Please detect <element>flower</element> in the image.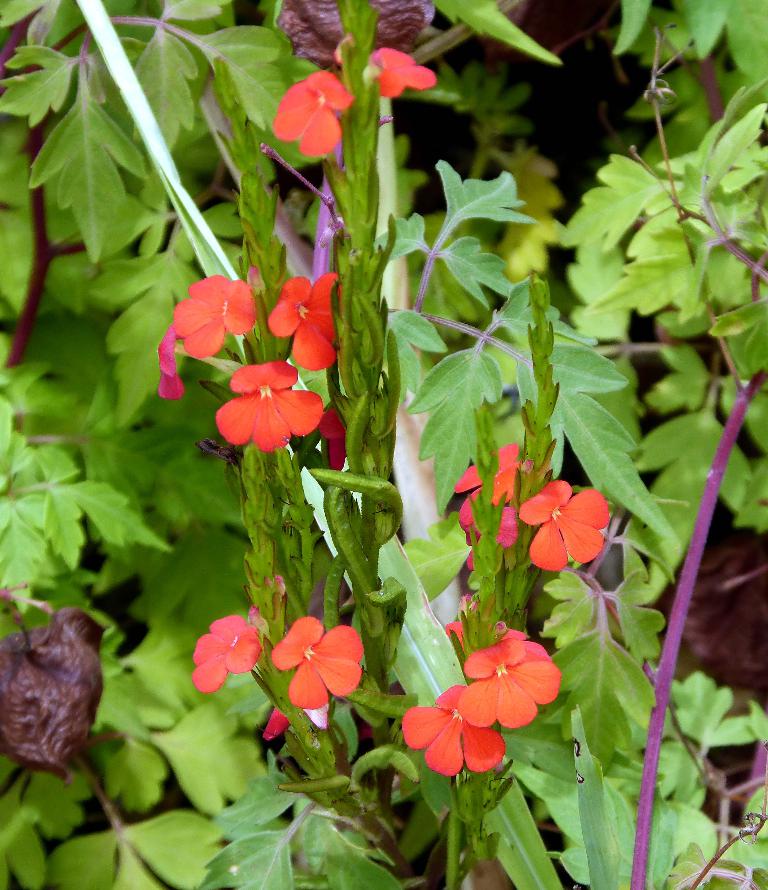
[left=277, top=614, right=375, bottom=712].
